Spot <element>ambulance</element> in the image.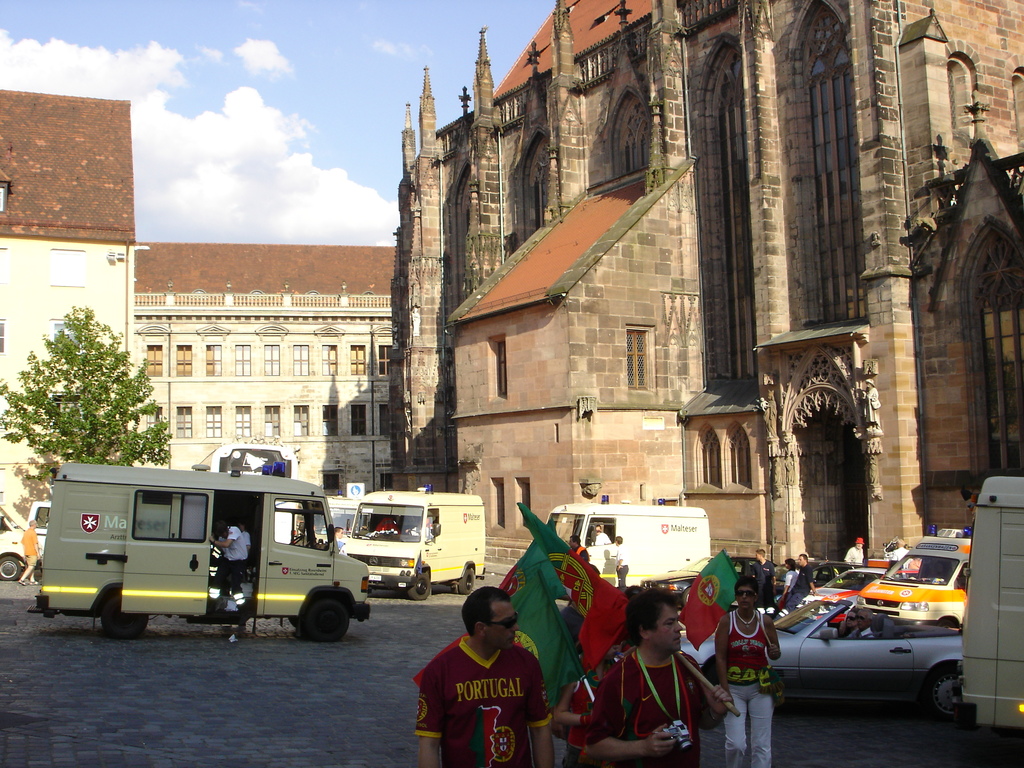
<element>ambulance</element> found at x1=337 y1=483 x2=485 y2=600.
